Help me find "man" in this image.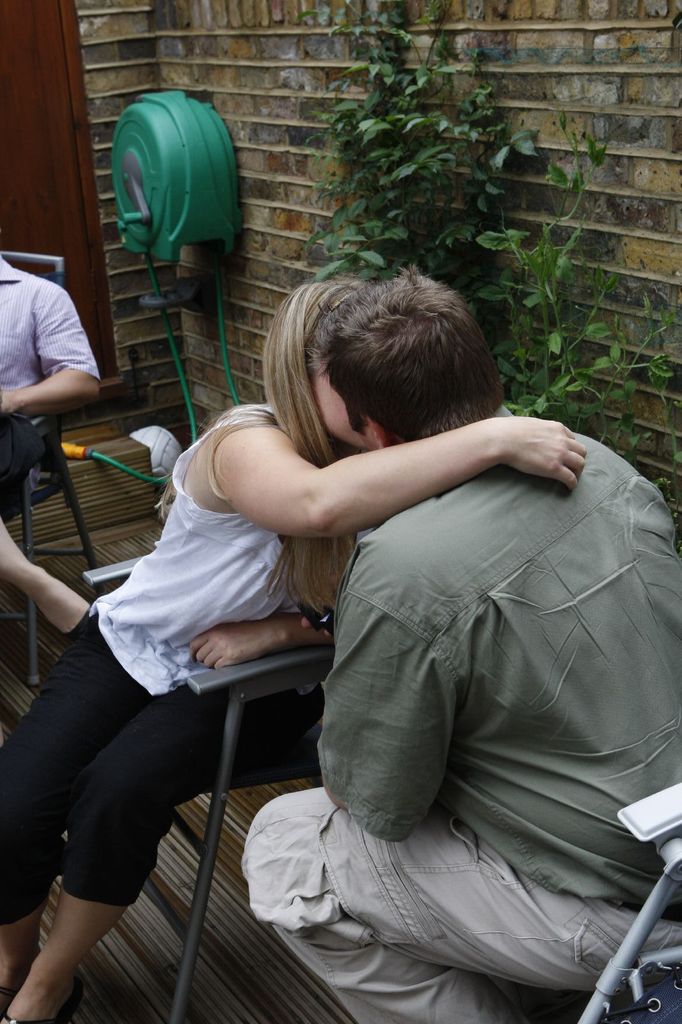
Found it: {"x1": 242, "y1": 257, "x2": 681, "y2": 1023}.
